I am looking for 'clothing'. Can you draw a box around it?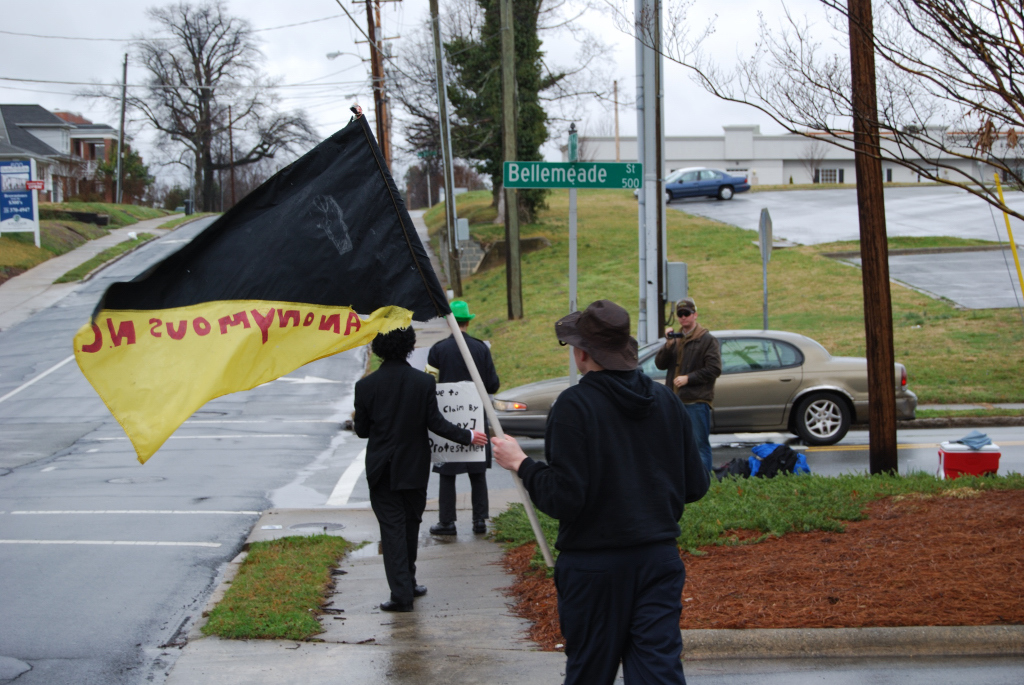
Sure, the bounding box is <bbox>656, 324, 721, 406</bbox>.
